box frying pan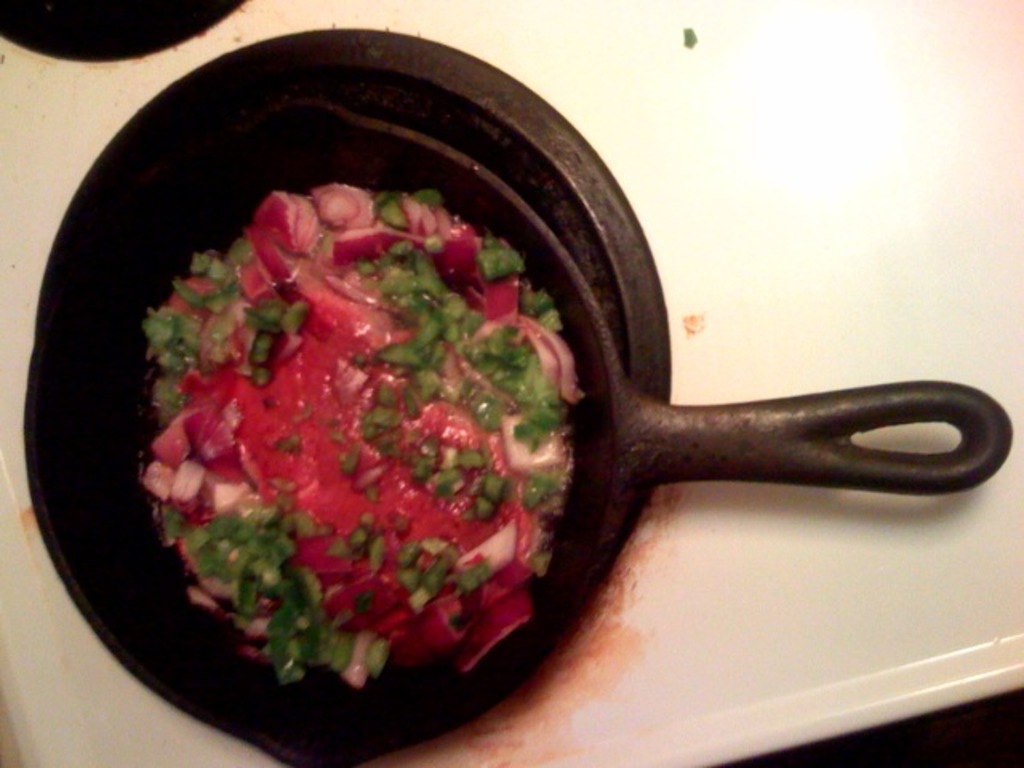
<box>22,94,1019,766</box>
